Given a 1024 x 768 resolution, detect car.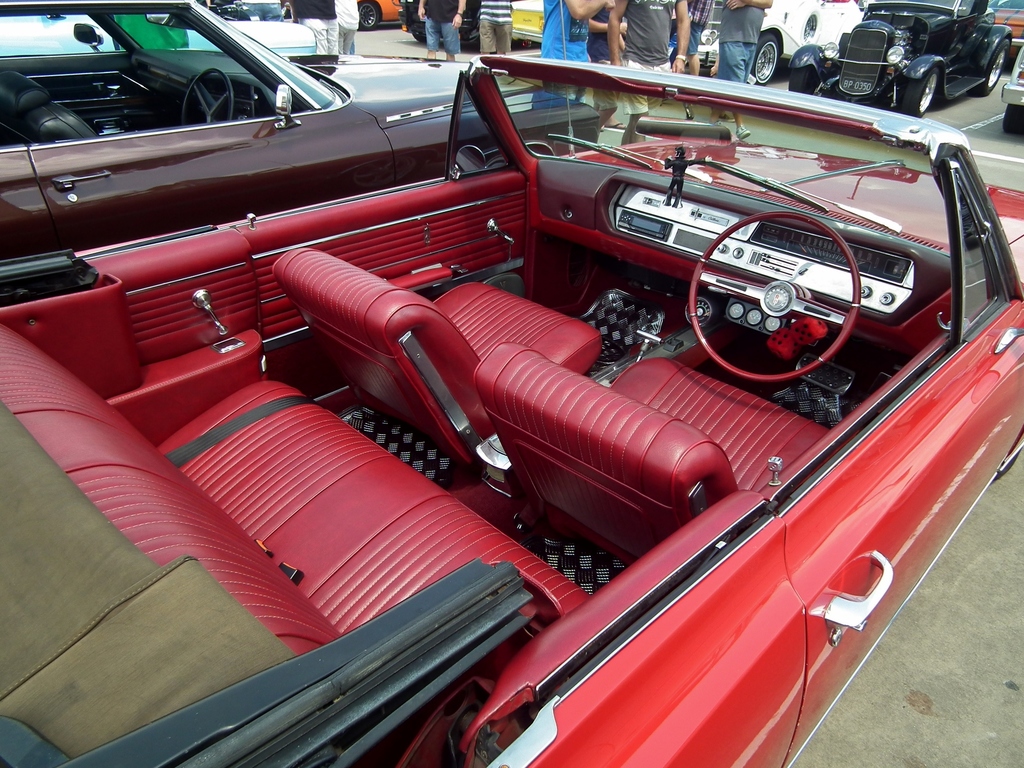
left=790, top=0, right=1017, bottom=113.
